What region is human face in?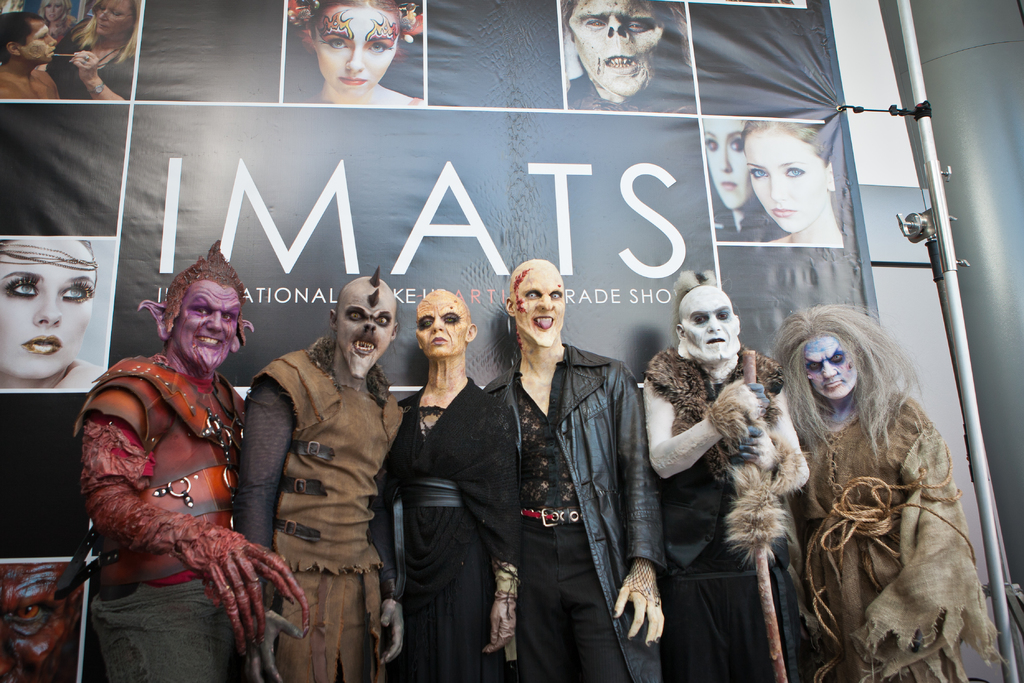
bbox(95, 0, 135, 36).
